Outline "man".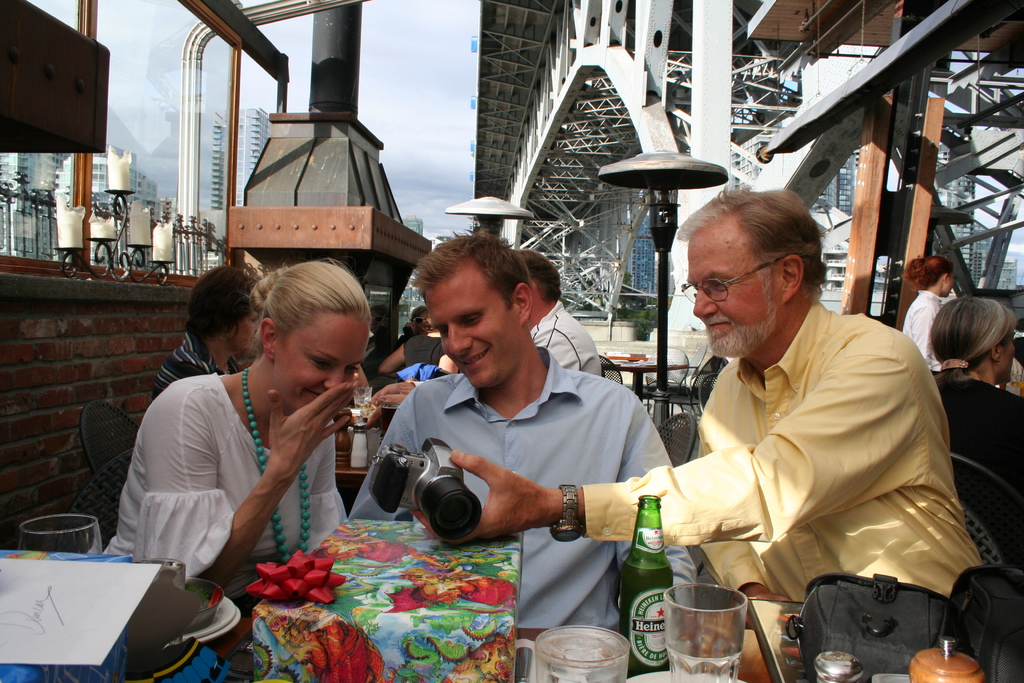
Outline: Rect(510, 251, 602, 379).
